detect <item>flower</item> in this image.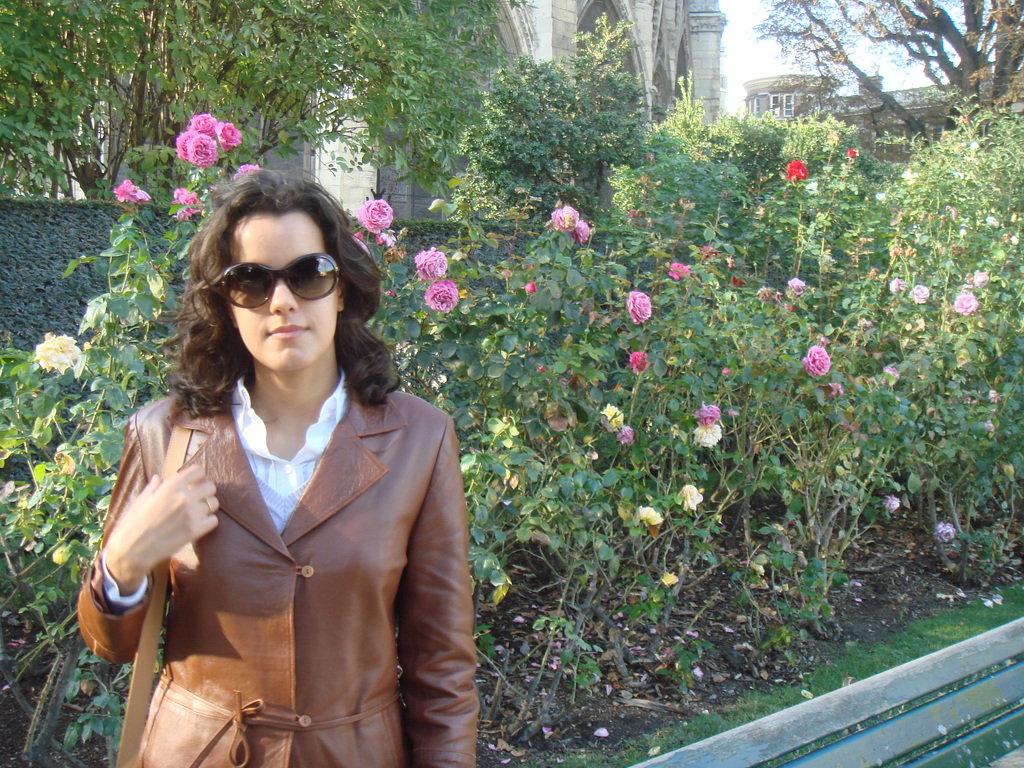
Detection: (356,200,392,237).
